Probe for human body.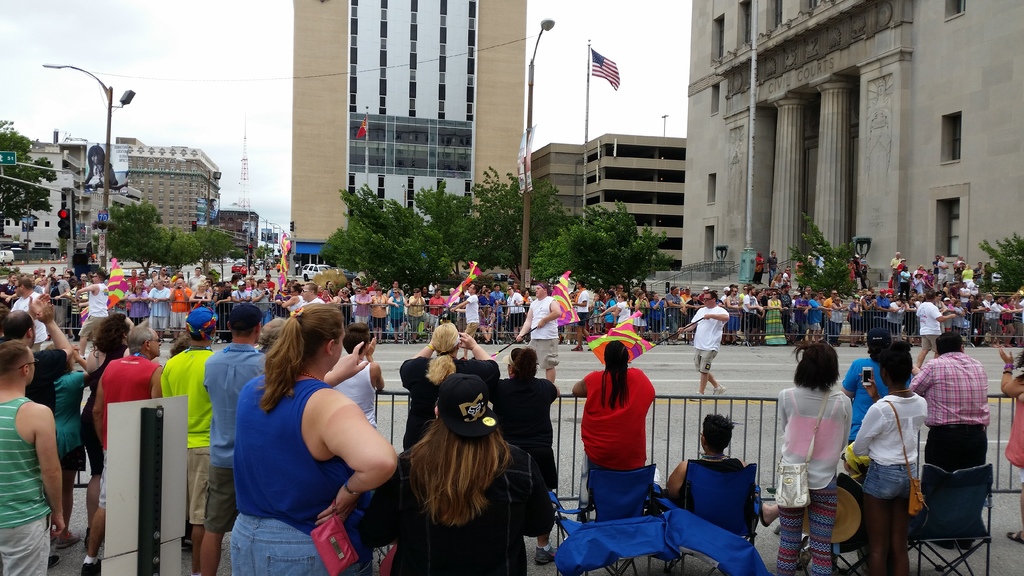
Probe result: {"x1": 334, "y1": 323, "x2": 387, "y2": 424}.
